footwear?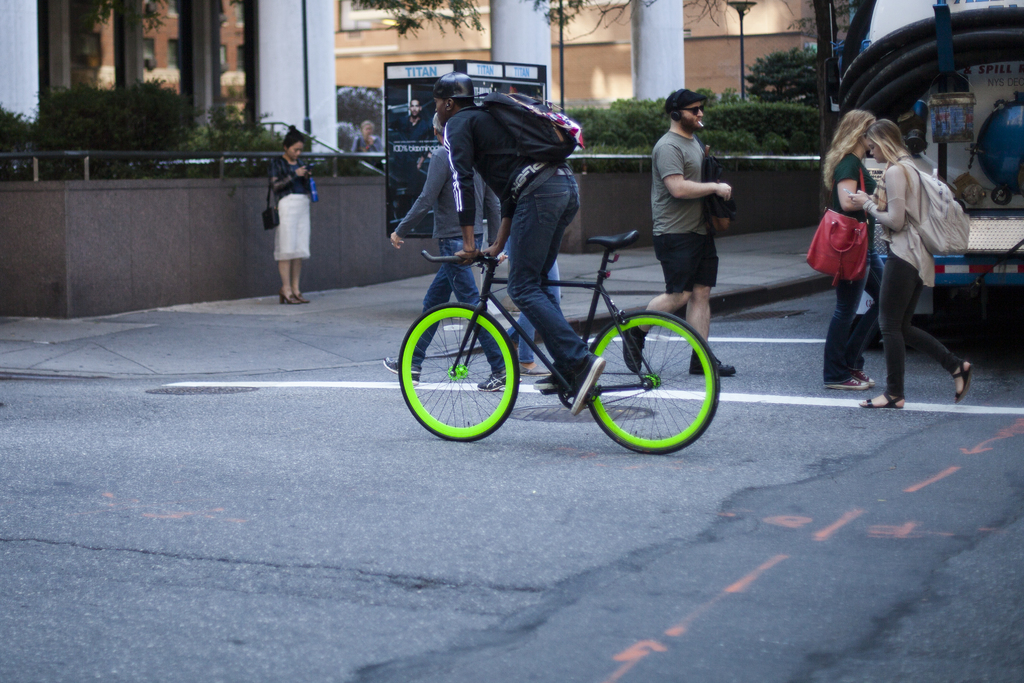
954, 360, 973, 403
